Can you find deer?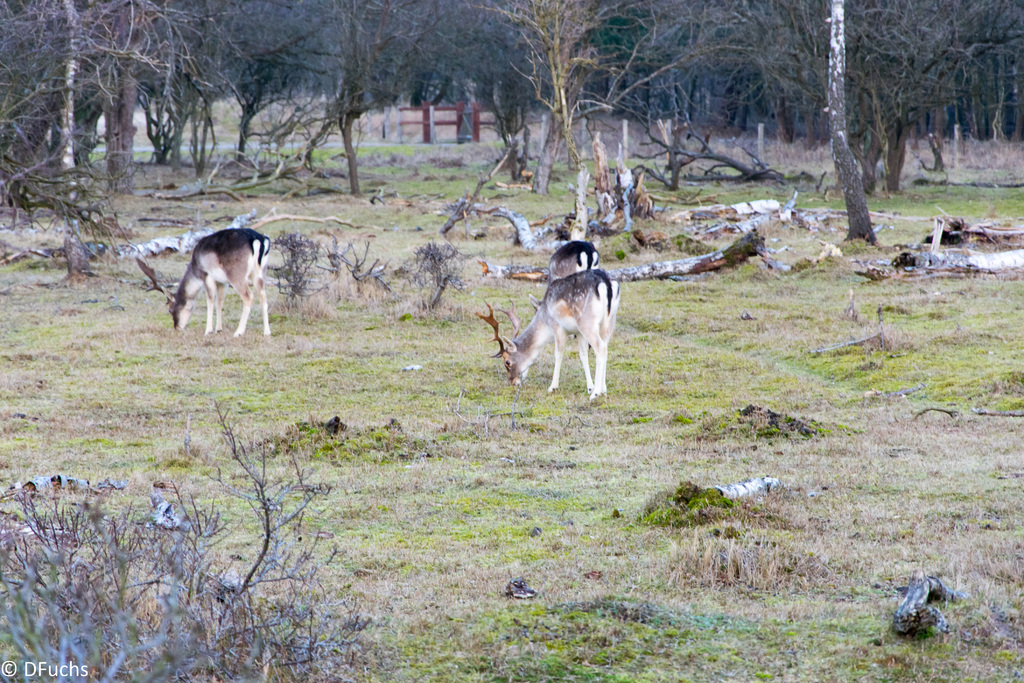
Yes, bounding box: {"left": 133, "top": 227, "right": 273, "bottom": 339}.
